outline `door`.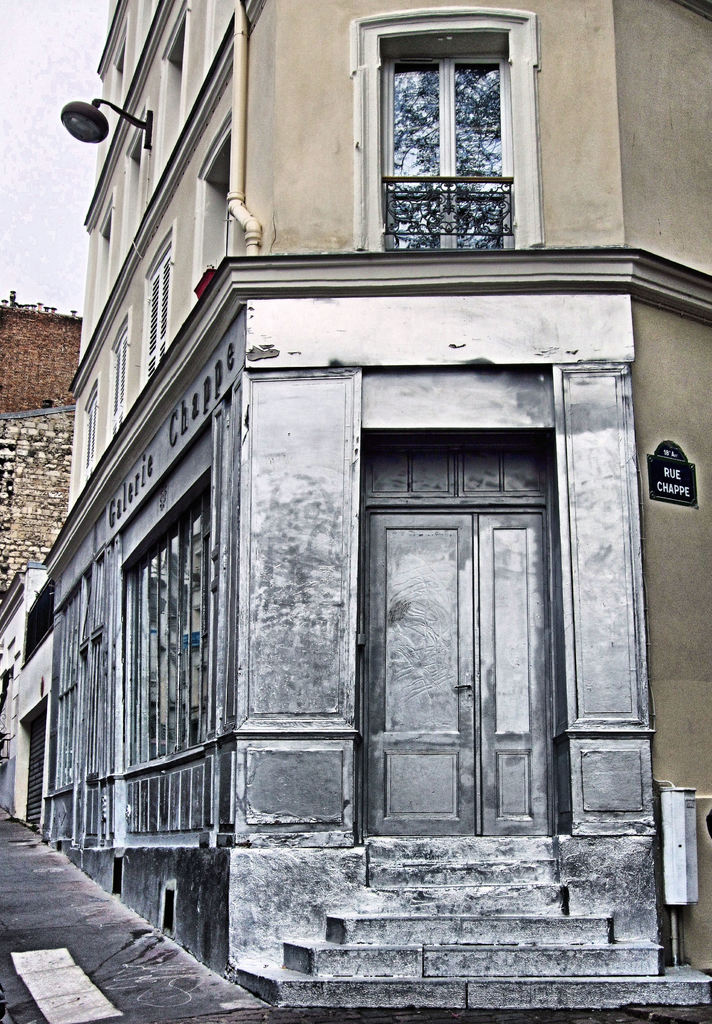
Outline: 344/401/582/868.
